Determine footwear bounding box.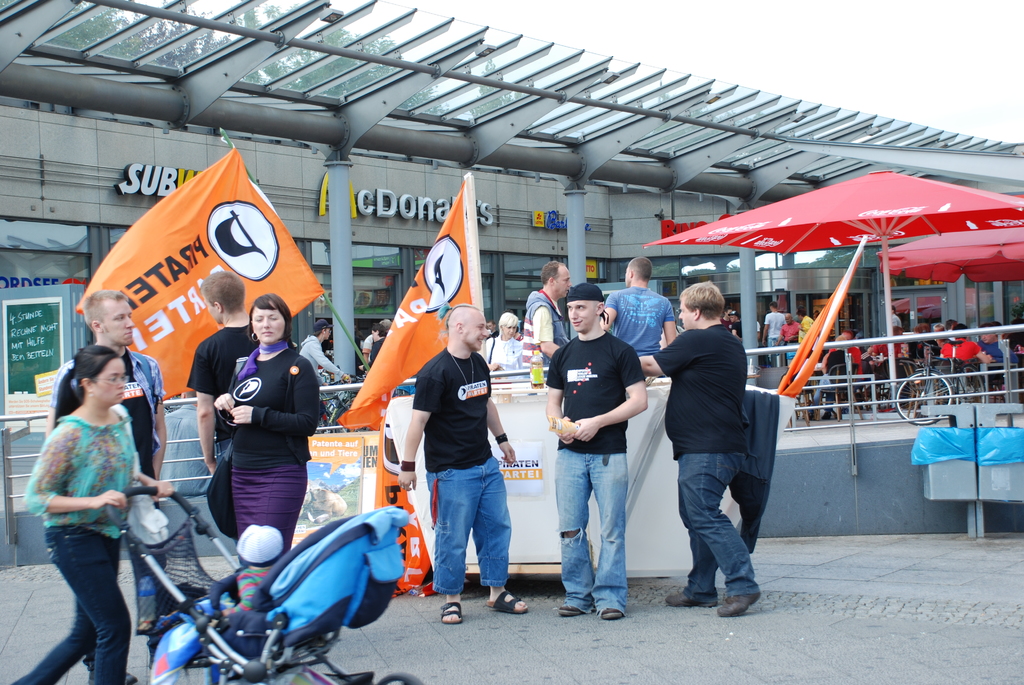
Determined: bbox=[441, 597, 465, 623].
